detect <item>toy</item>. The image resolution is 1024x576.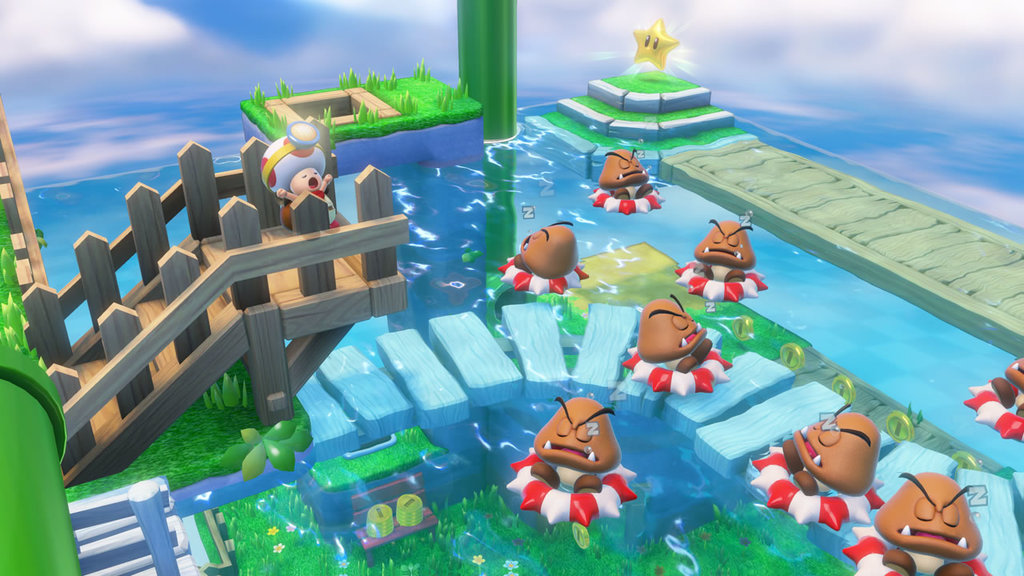
(x1=263, y1=121, x2=350, y2=234).
